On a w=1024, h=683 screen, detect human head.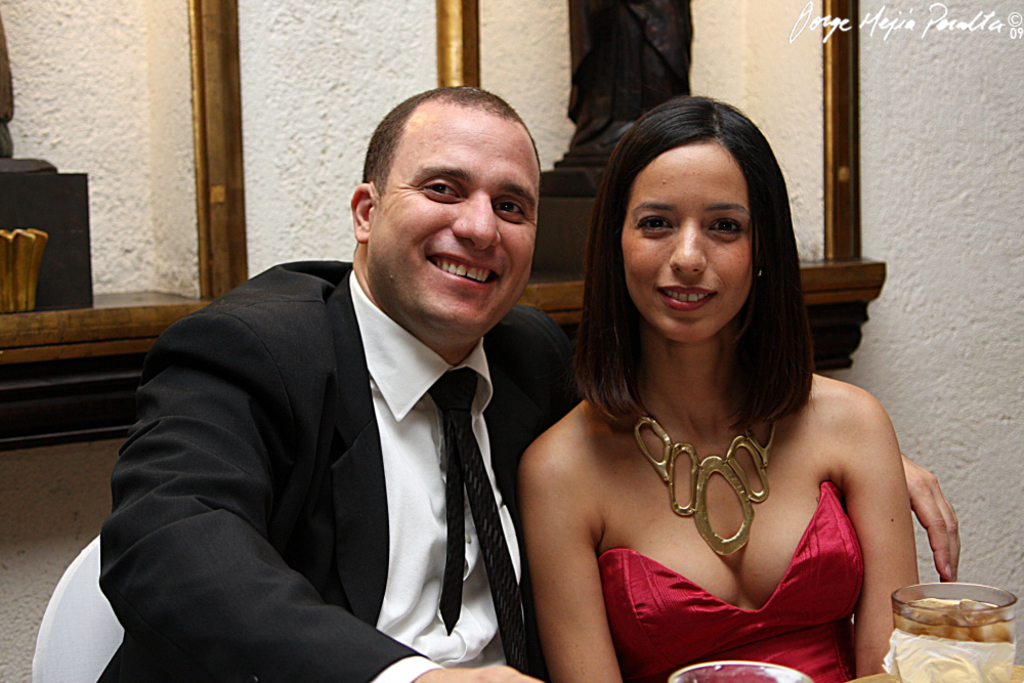
350, 86, 545, 342.
